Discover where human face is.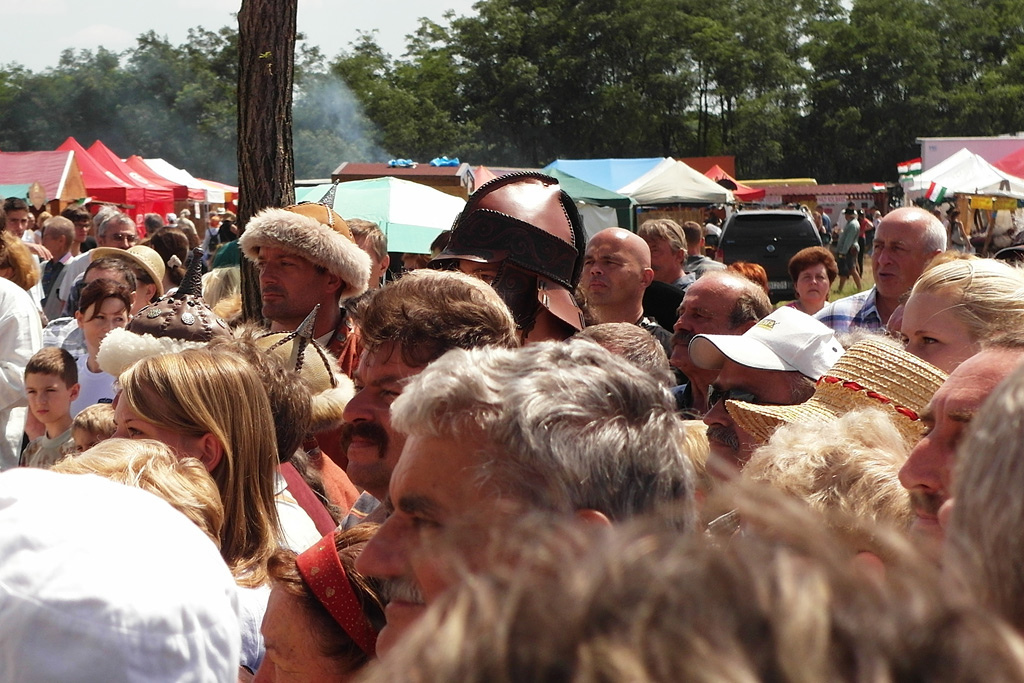
Discovered at x1=703 y1=355 x2=798 y2=483.
